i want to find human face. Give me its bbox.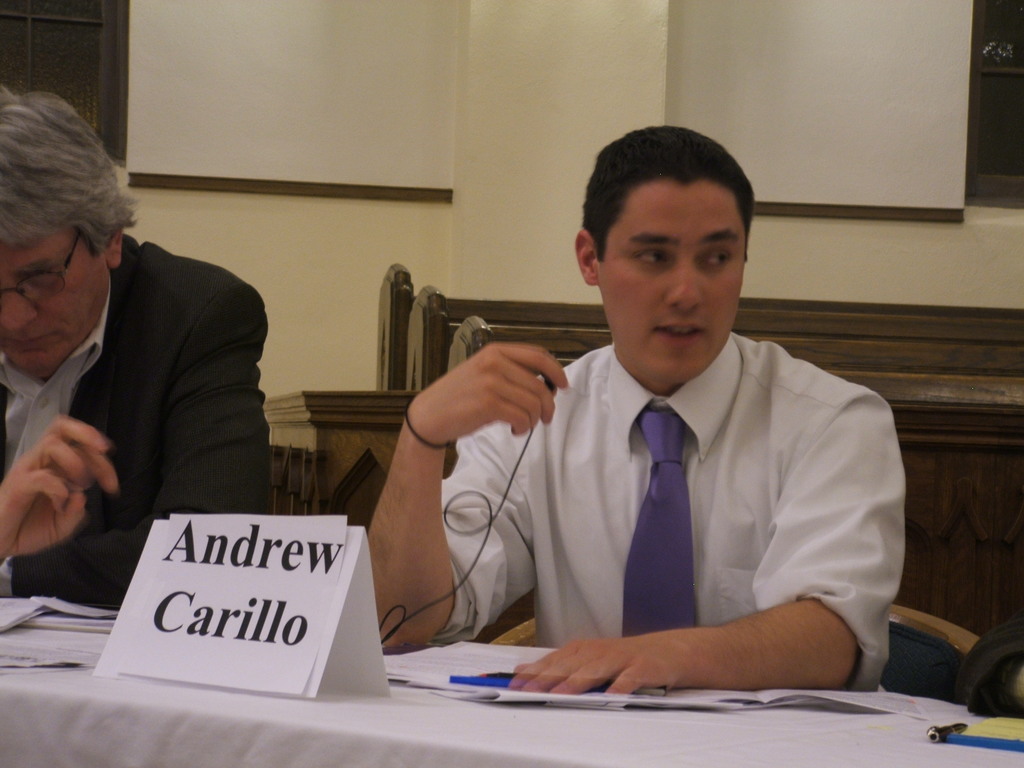
bbox(0, 239, 107, 378).
